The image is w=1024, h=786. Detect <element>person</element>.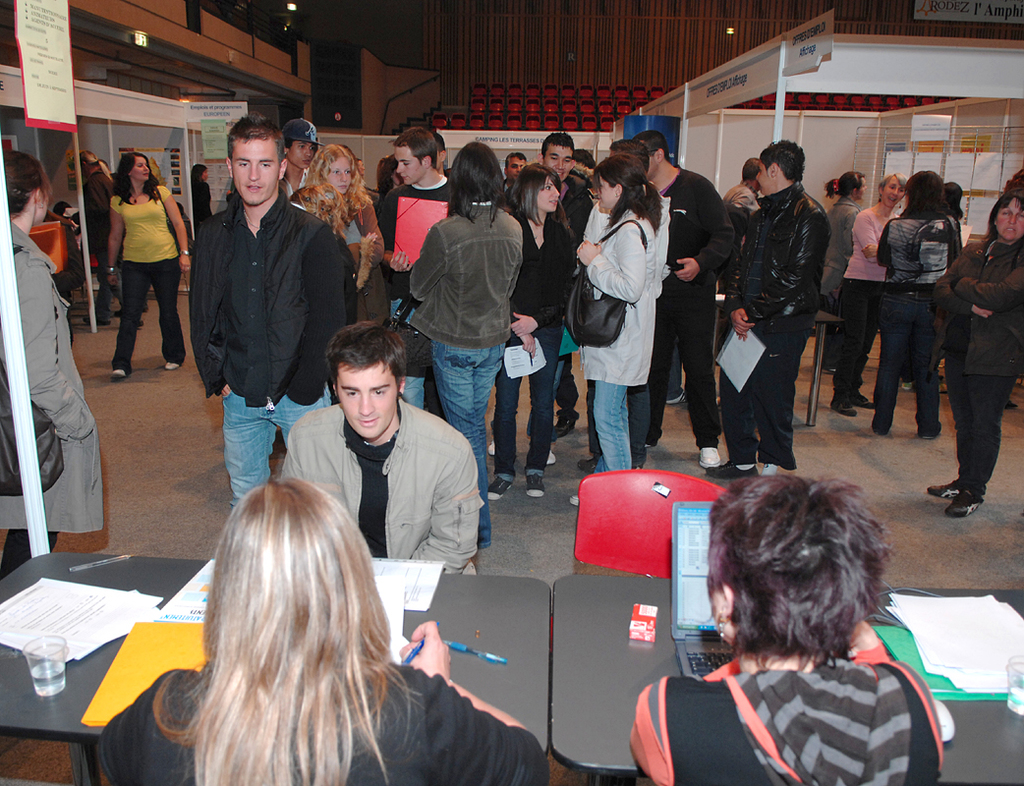
Detection: BBox(630, 470, 946, 785).
